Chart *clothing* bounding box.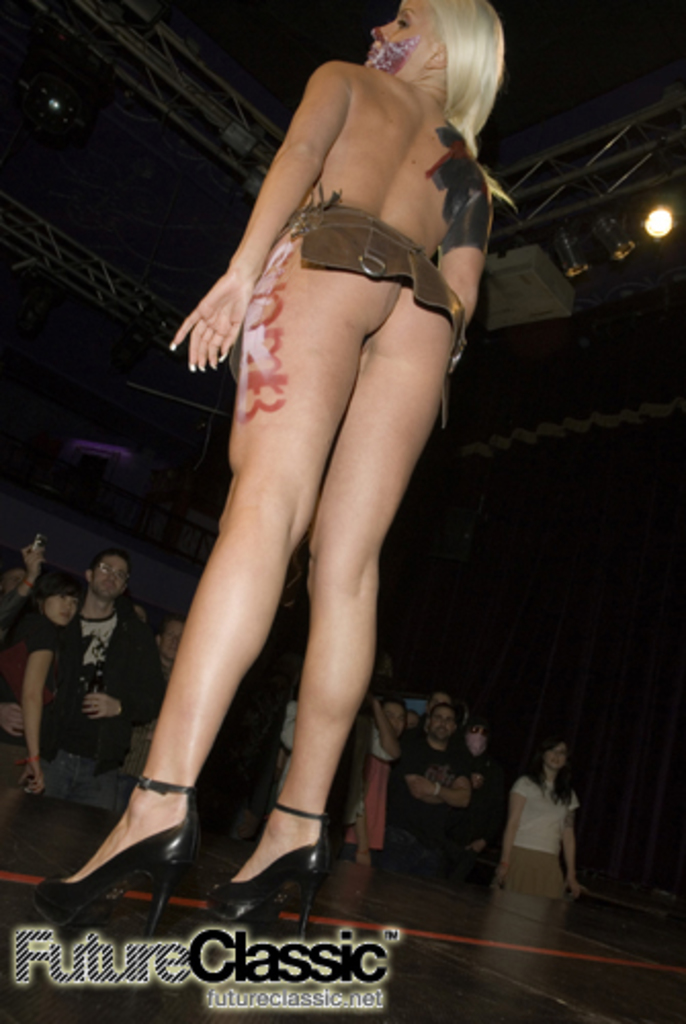
Charted: [25, 600, 123, 829].
